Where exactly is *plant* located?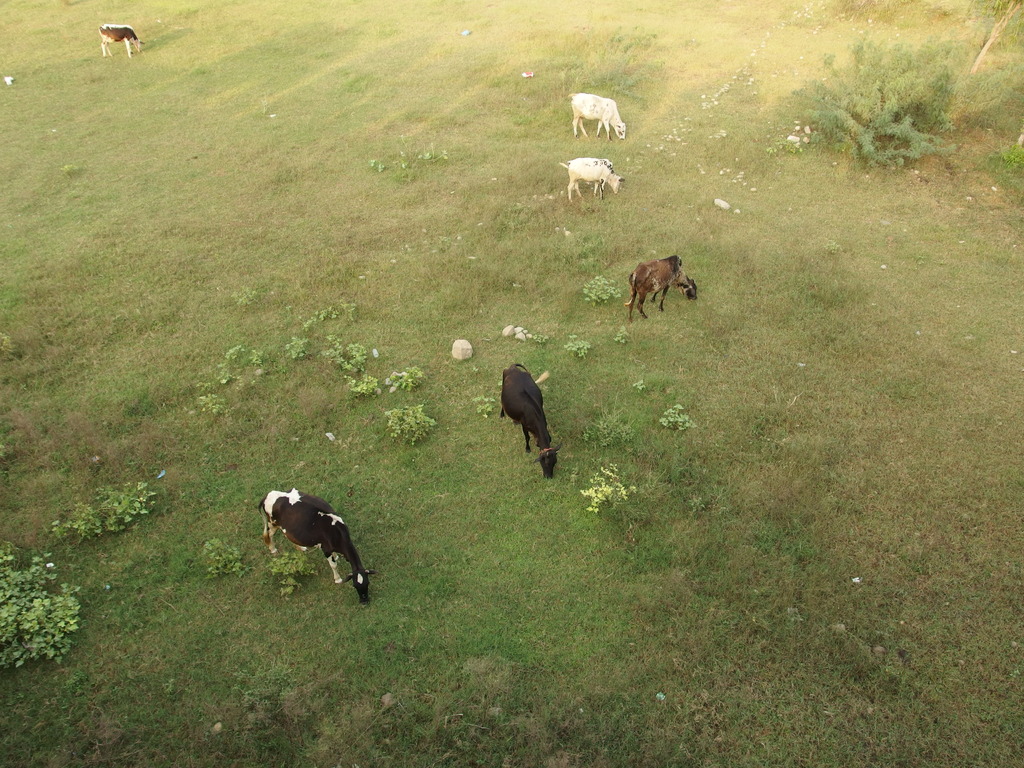
Its bounding box is (x1=226, y1=280, x2=266, y2=311).
